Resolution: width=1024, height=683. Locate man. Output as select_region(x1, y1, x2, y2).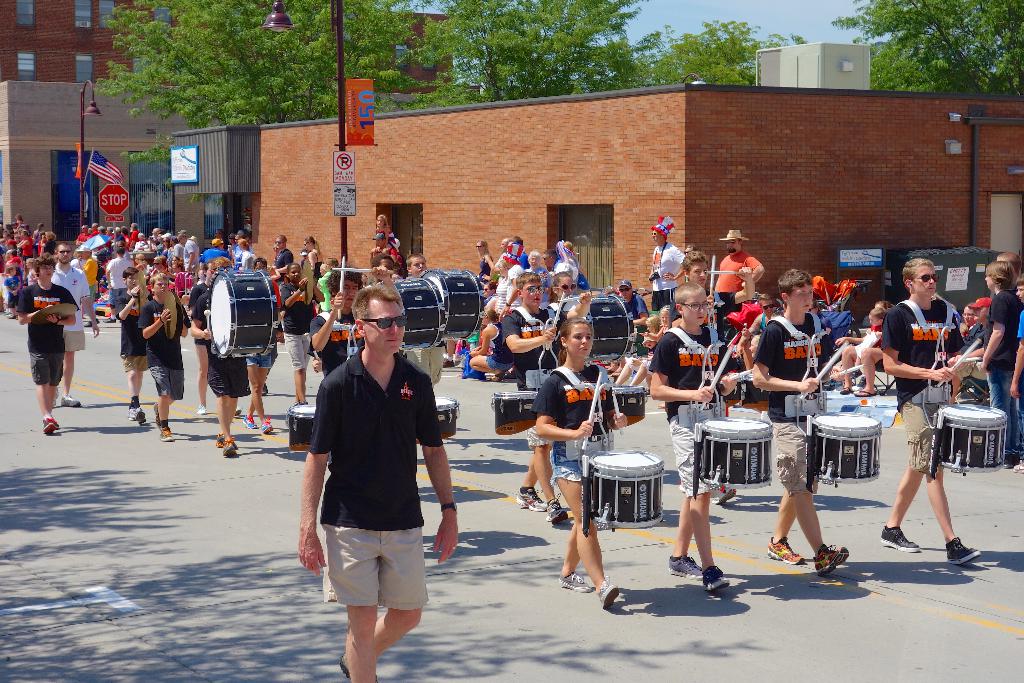
select_region(45, 238, 102, 409).
